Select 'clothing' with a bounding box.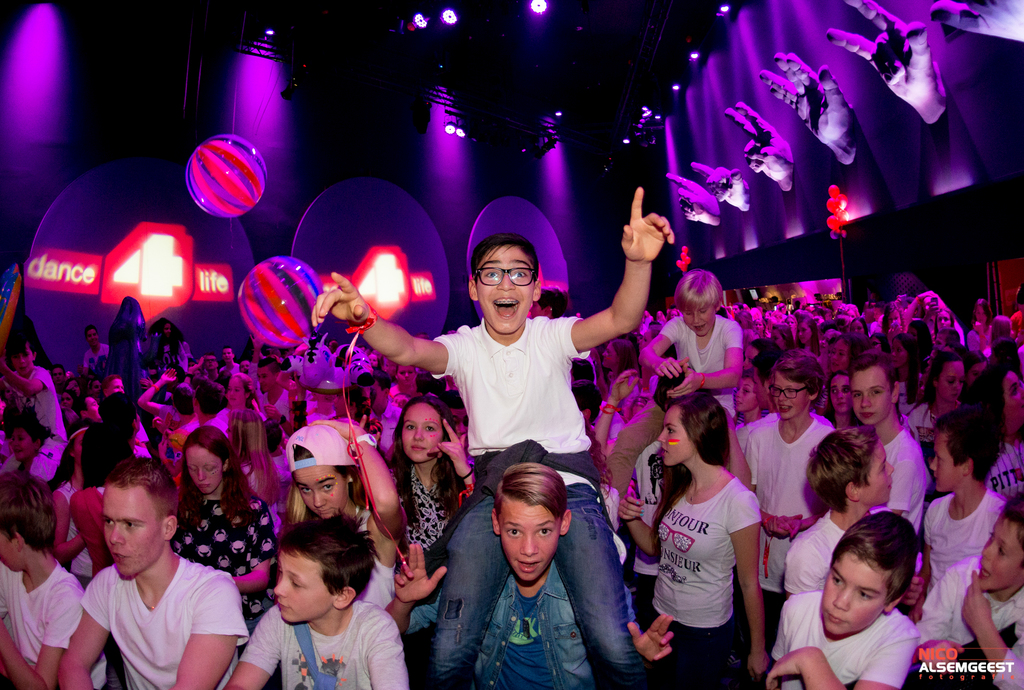
Rect(59, 536, 247, 684).
